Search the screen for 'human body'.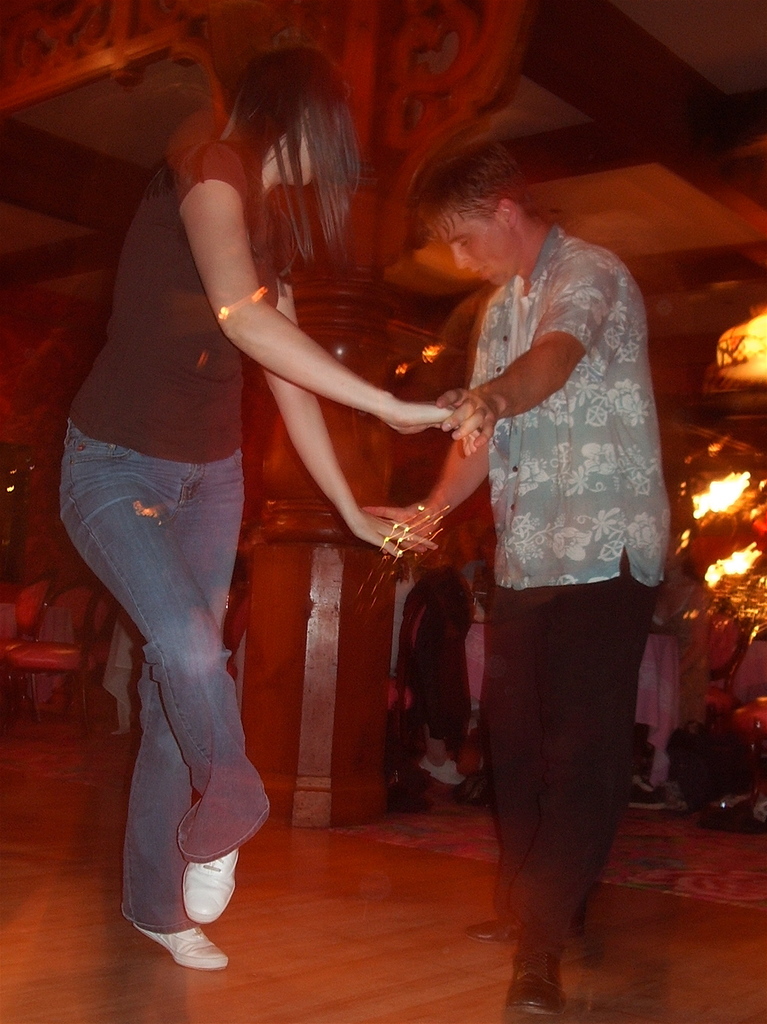
Found at box(67, 28, 514, 944).
